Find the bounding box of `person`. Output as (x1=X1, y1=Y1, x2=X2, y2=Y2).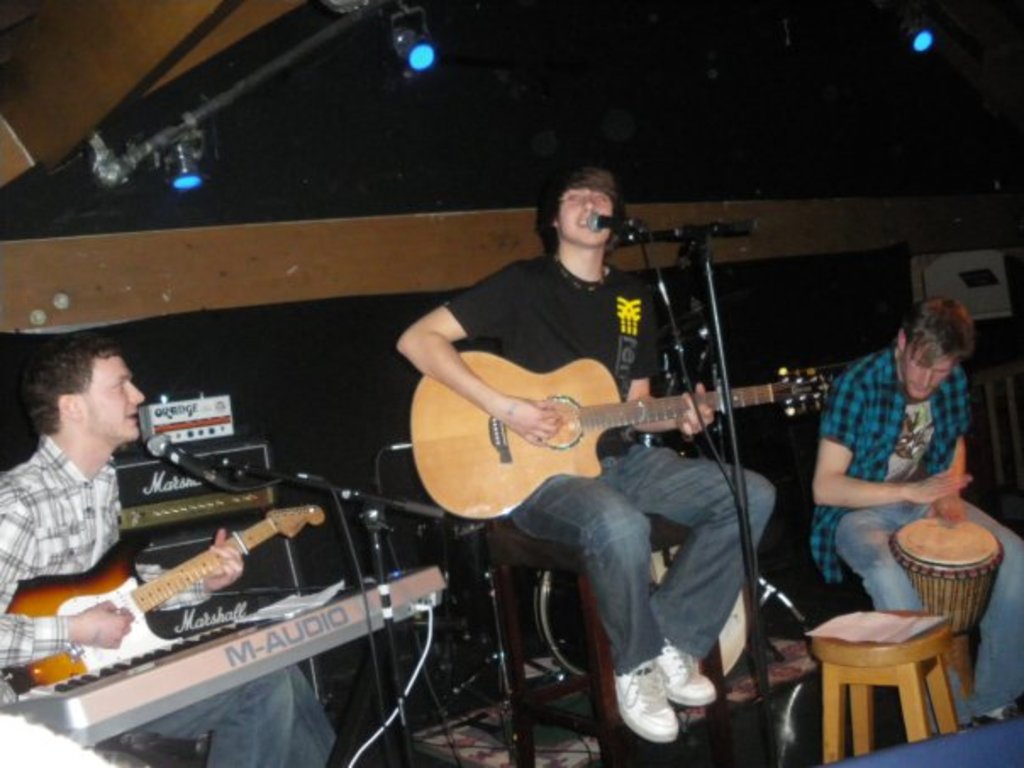
(x1=390, y1=161, x2=775, y2=744).
